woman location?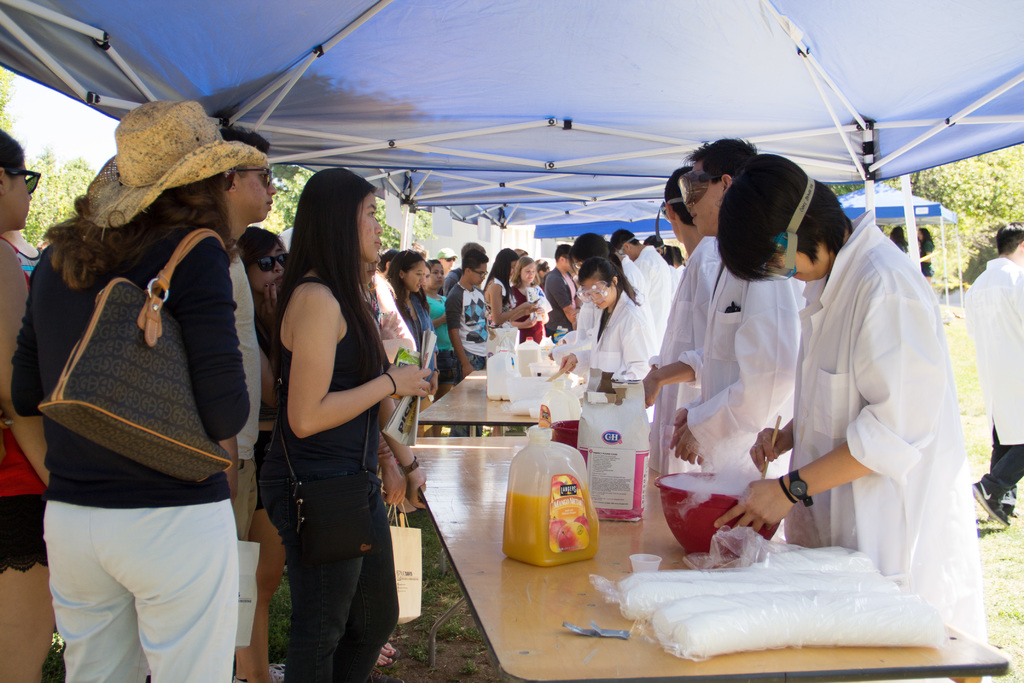
x1=246, y1=176, x2=425, y2=682
